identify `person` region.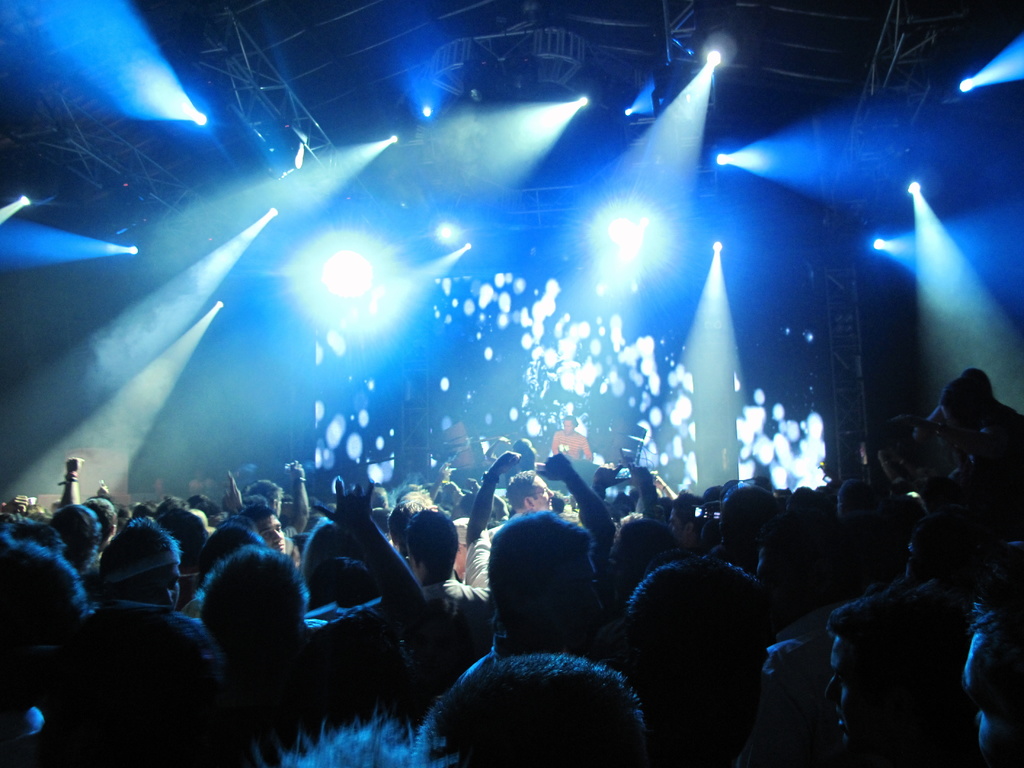
Region: 95, 509, 184, 602.
